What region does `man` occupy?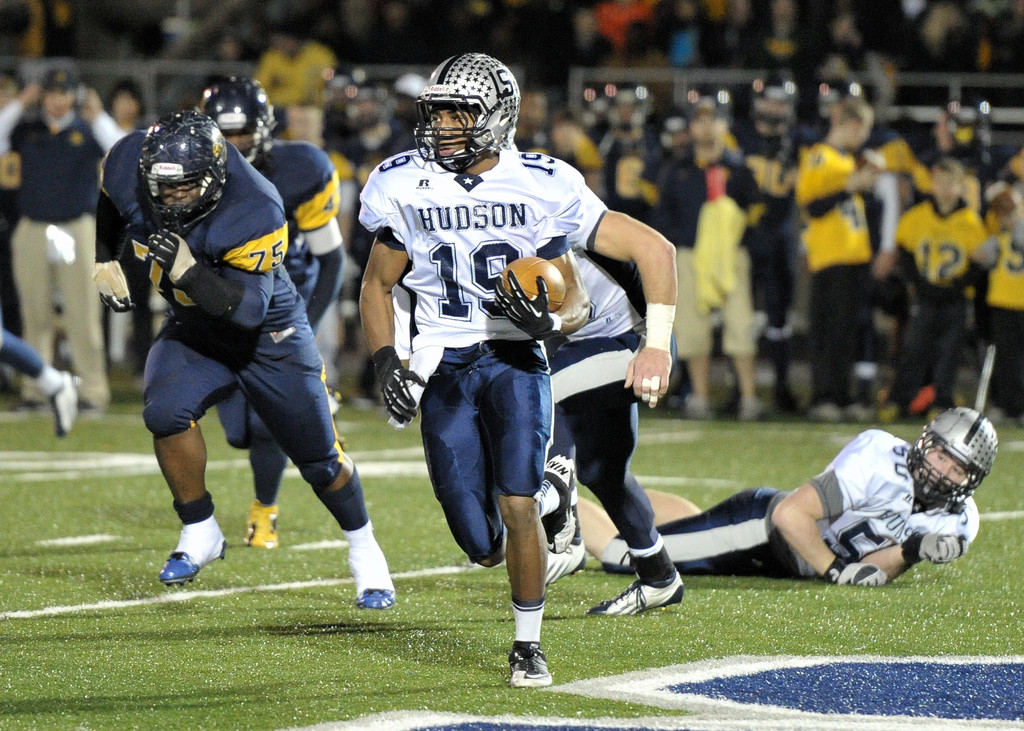
x1=789 y1=99 x2=876 y2=419.
